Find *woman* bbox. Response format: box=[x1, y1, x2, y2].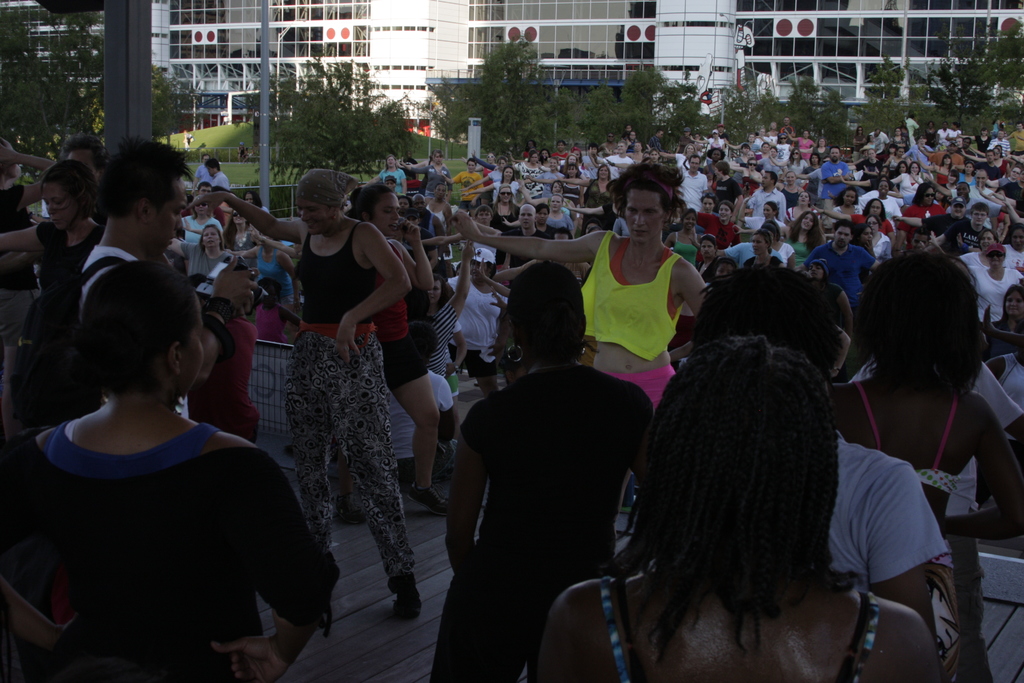
box=[774, 145, 804, 172].
